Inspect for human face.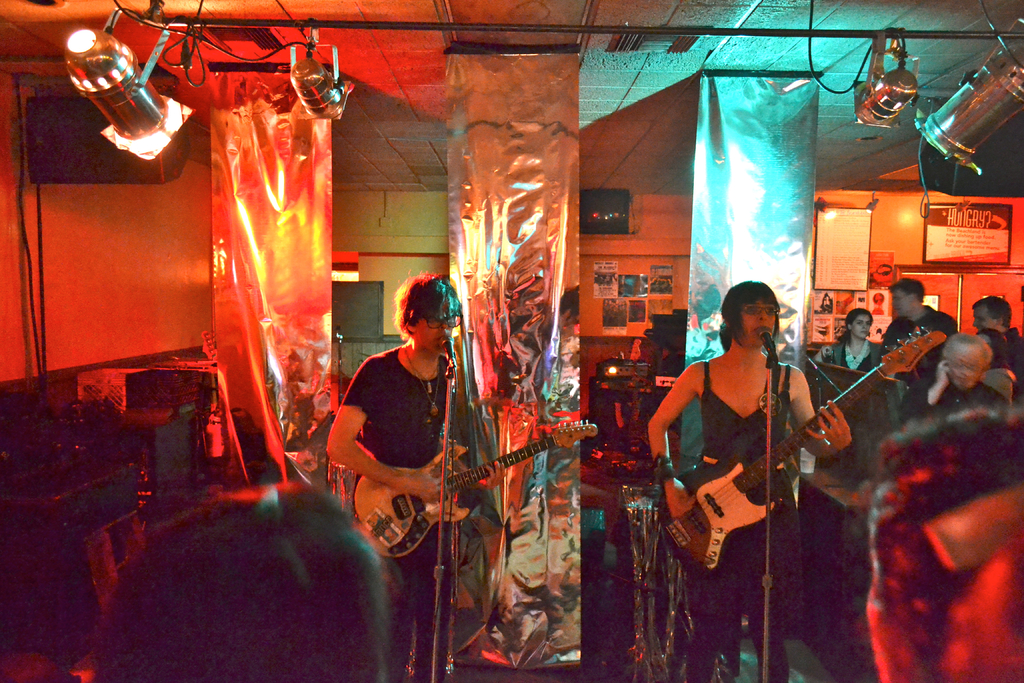
Inspection: (413, 306, 456, 352).
